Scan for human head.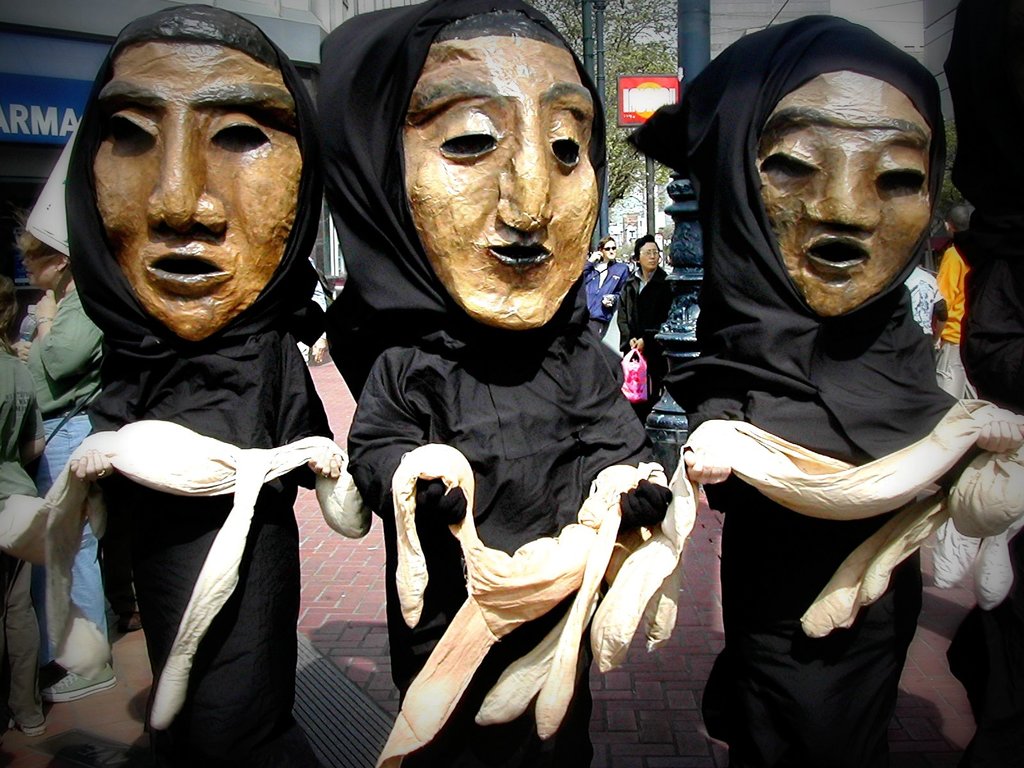
Scan result: <bbox>94, 7, 303, 343</bbox>.
